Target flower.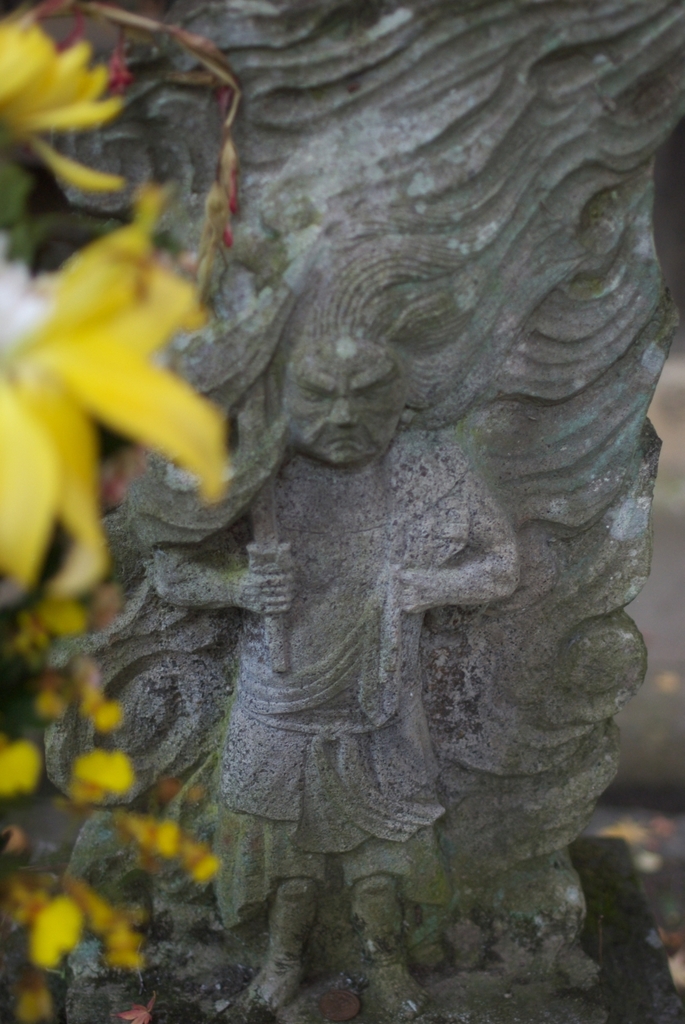
Target region: BBox(2, 19, 136, 150).
